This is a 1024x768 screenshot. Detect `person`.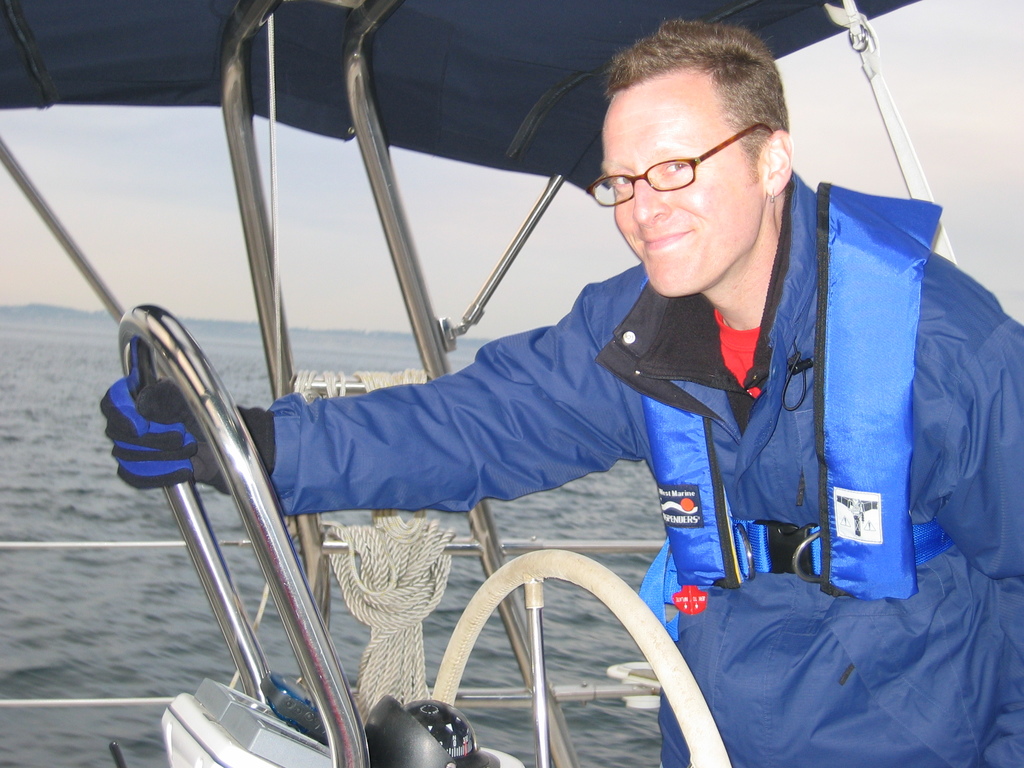
detection(104, 12, 1023, 767).
